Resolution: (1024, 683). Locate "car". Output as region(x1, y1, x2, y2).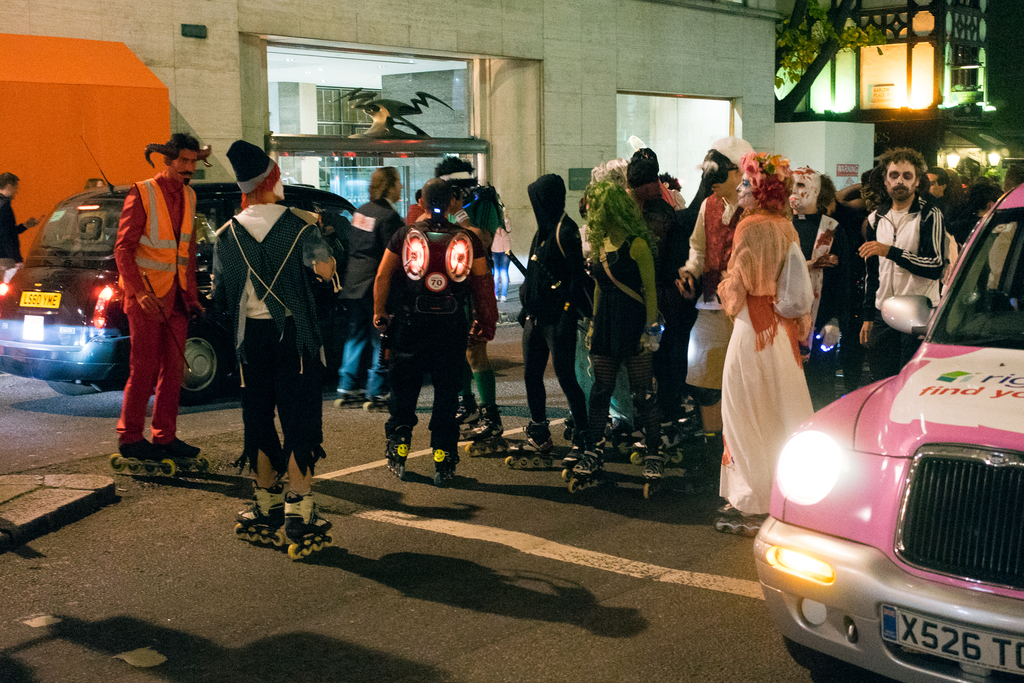
region(0, 134, 429, 403).
